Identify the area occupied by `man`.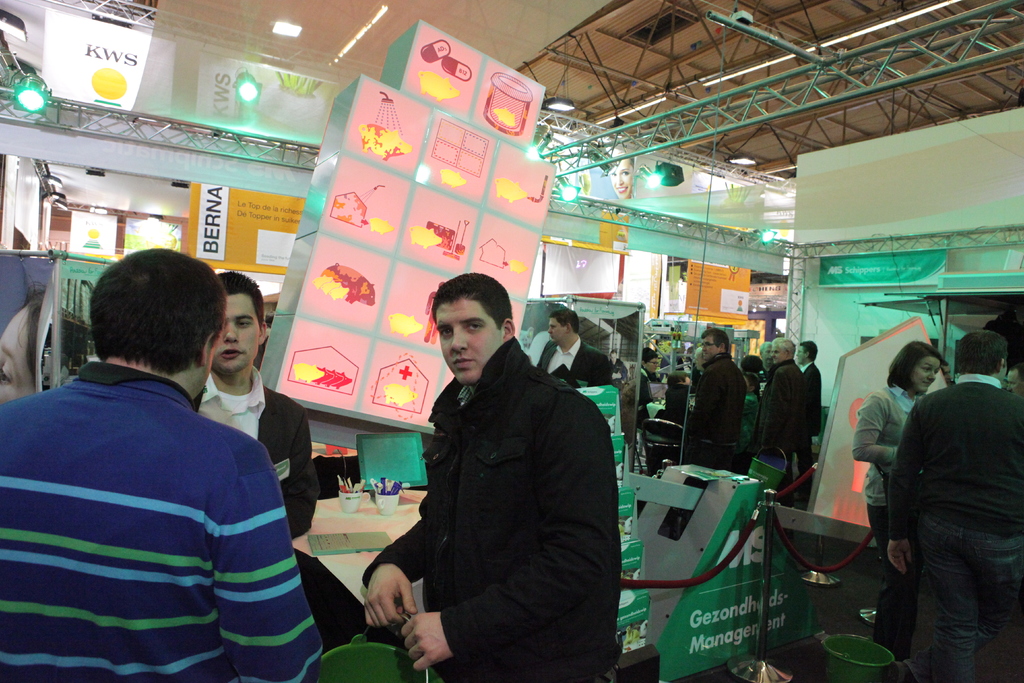
Area: <box>363,274,618,682</box>.
